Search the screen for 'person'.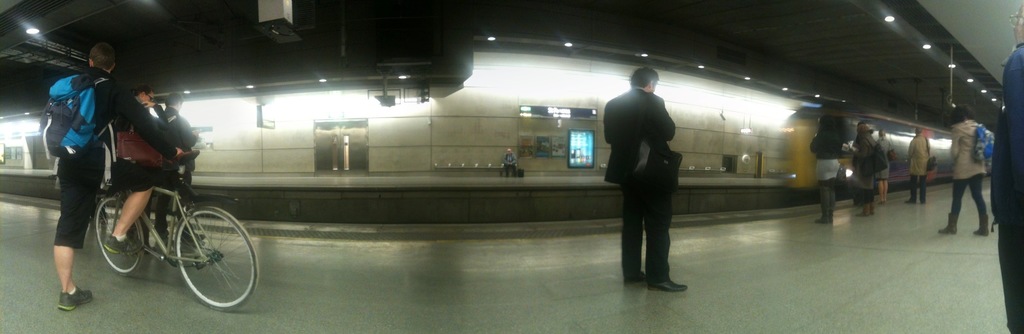
Found at 991/0/1023/333.
